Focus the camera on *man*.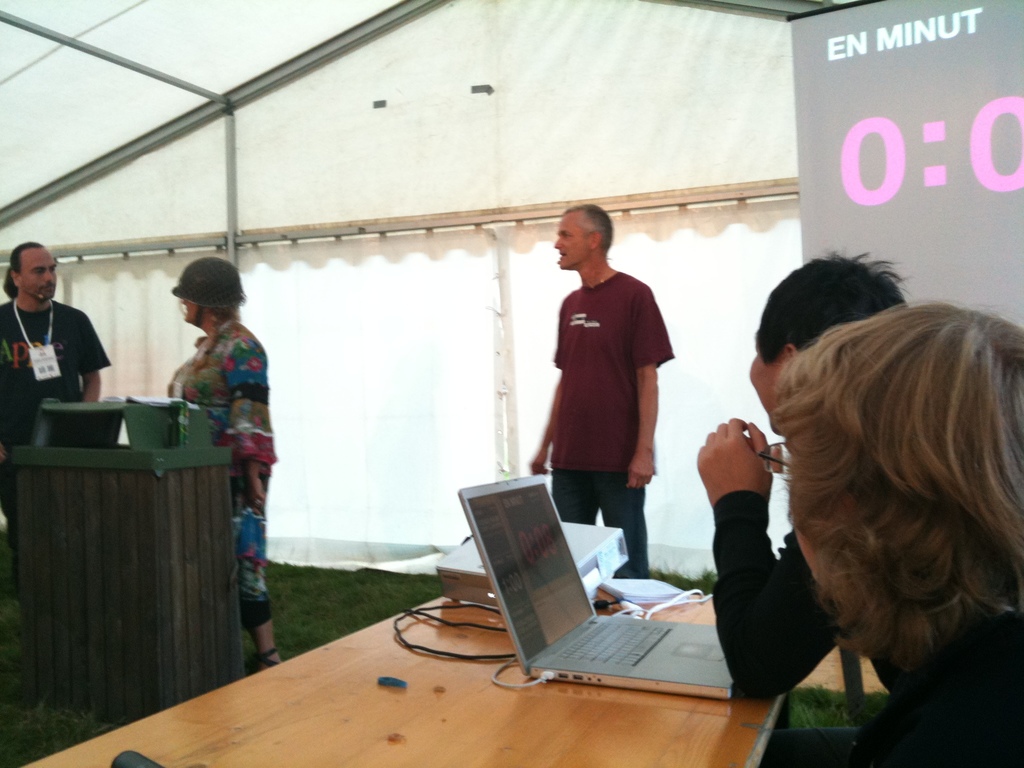
Focus region: 531, 211, 689, 564.
